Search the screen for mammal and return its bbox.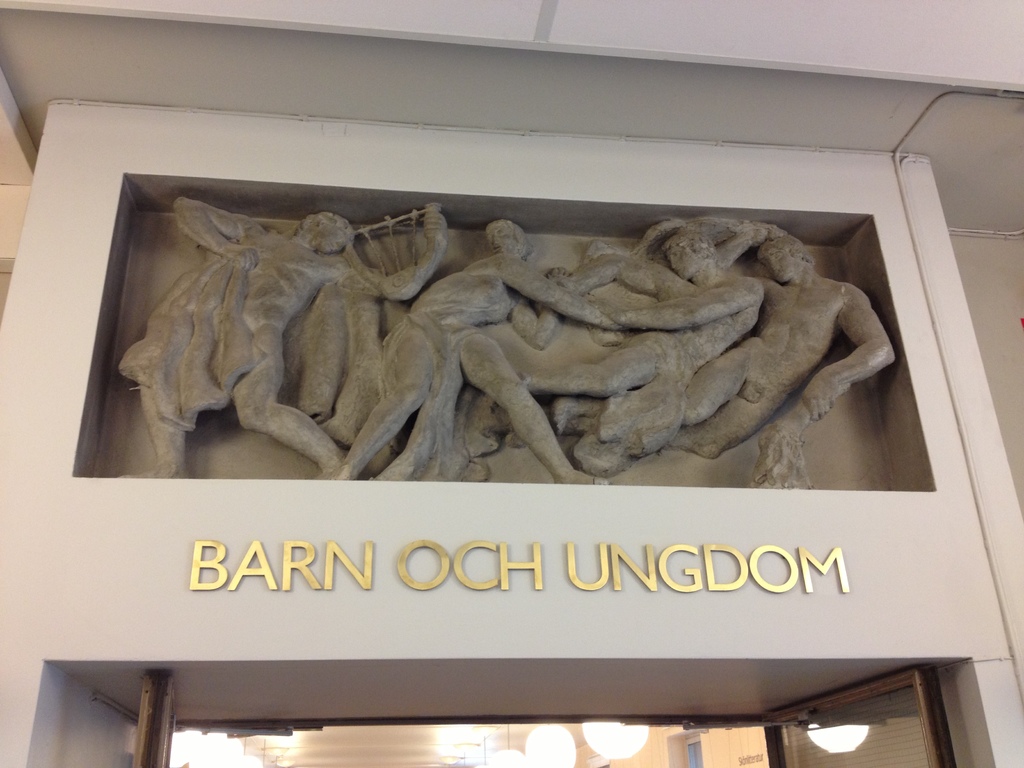
Found: detection(337, 214, 627, 488).
